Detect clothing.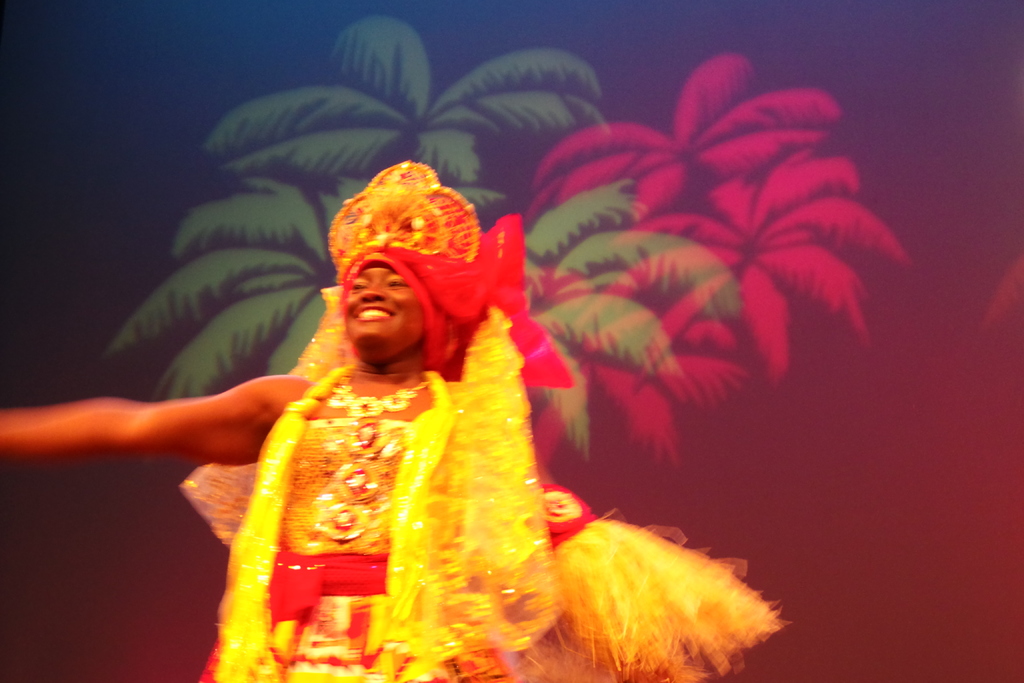
Detected at <region>172, 352, 783, 682</region>.
